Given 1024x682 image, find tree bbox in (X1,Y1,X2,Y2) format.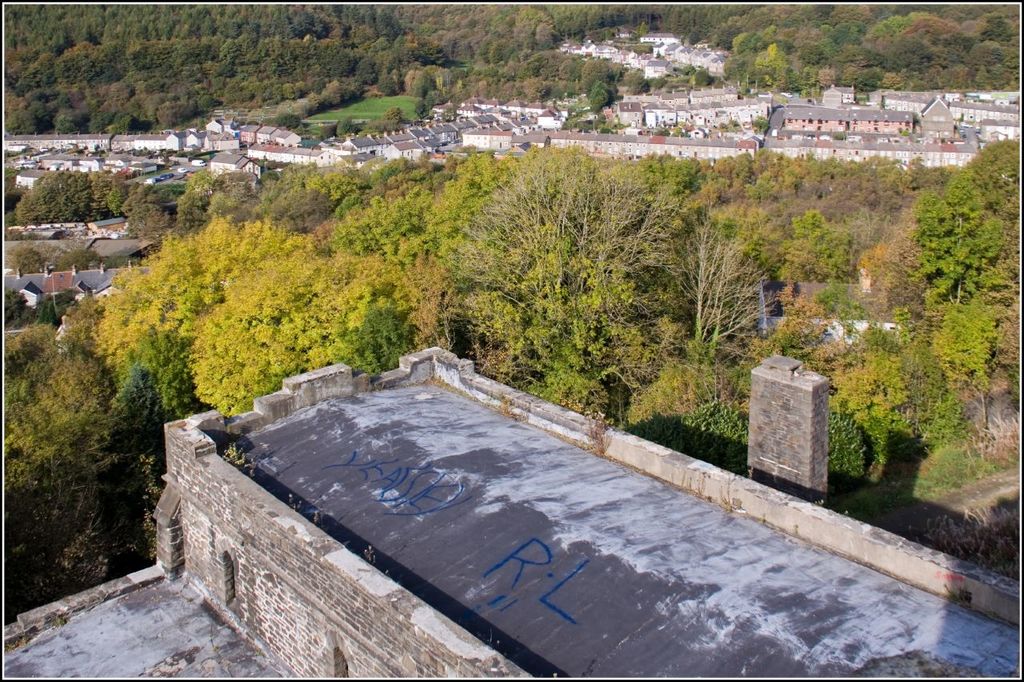
(291,100,312,118).
